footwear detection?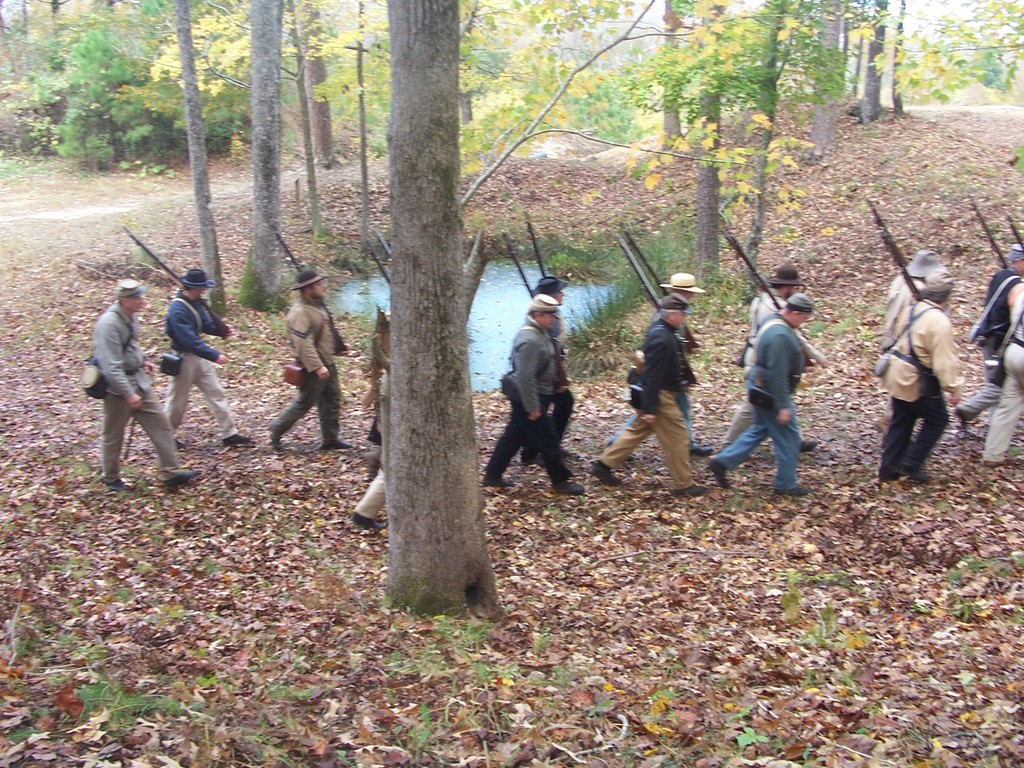
pyautogui.locateOnScreen(799, 440, 820, 452)
